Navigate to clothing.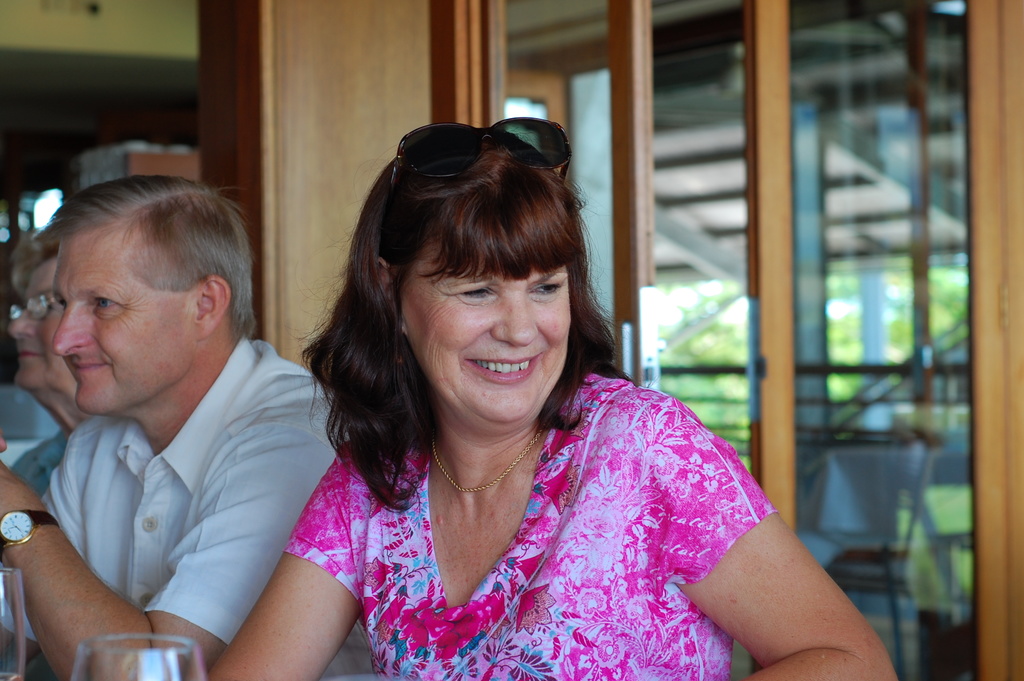
Navigation target: x1=288 y1=364 x2=778 y2=680.
